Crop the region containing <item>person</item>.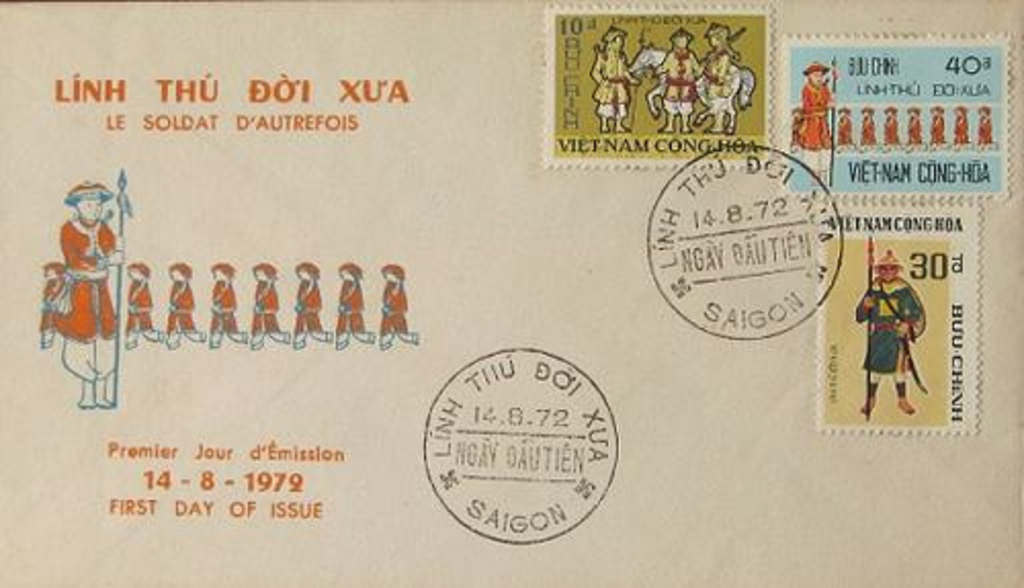
Crop region: <box>979,107,993,145</box>.
